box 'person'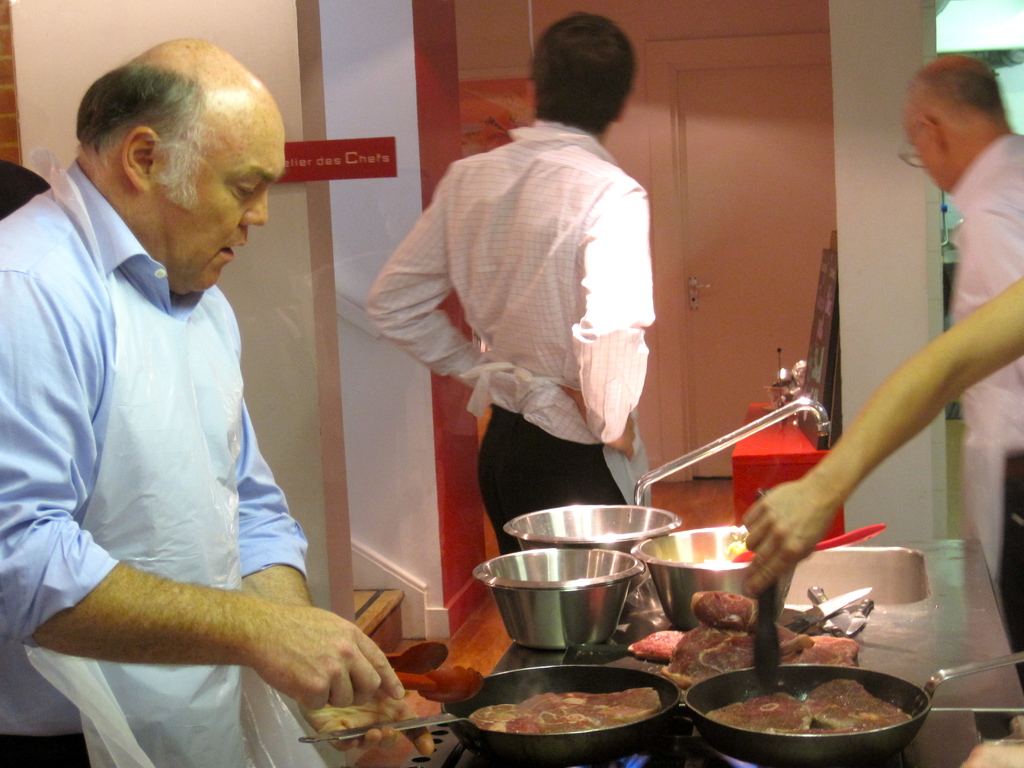
rect(0, 40, 437, 767)
